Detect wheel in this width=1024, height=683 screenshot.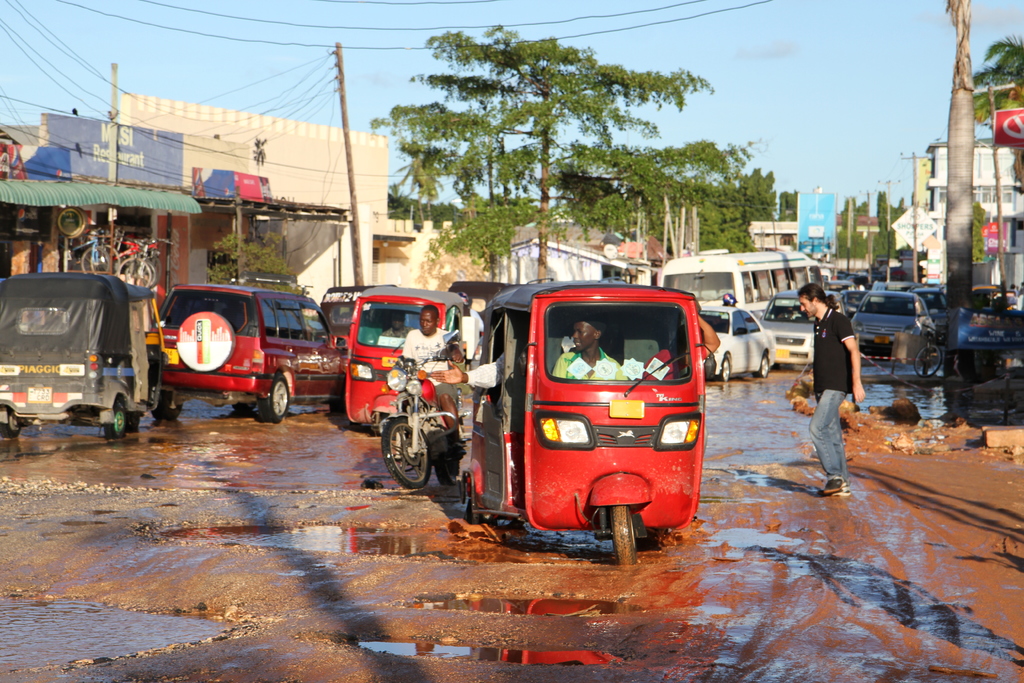
Detection: l=102, t=404, r=129, b=439.
